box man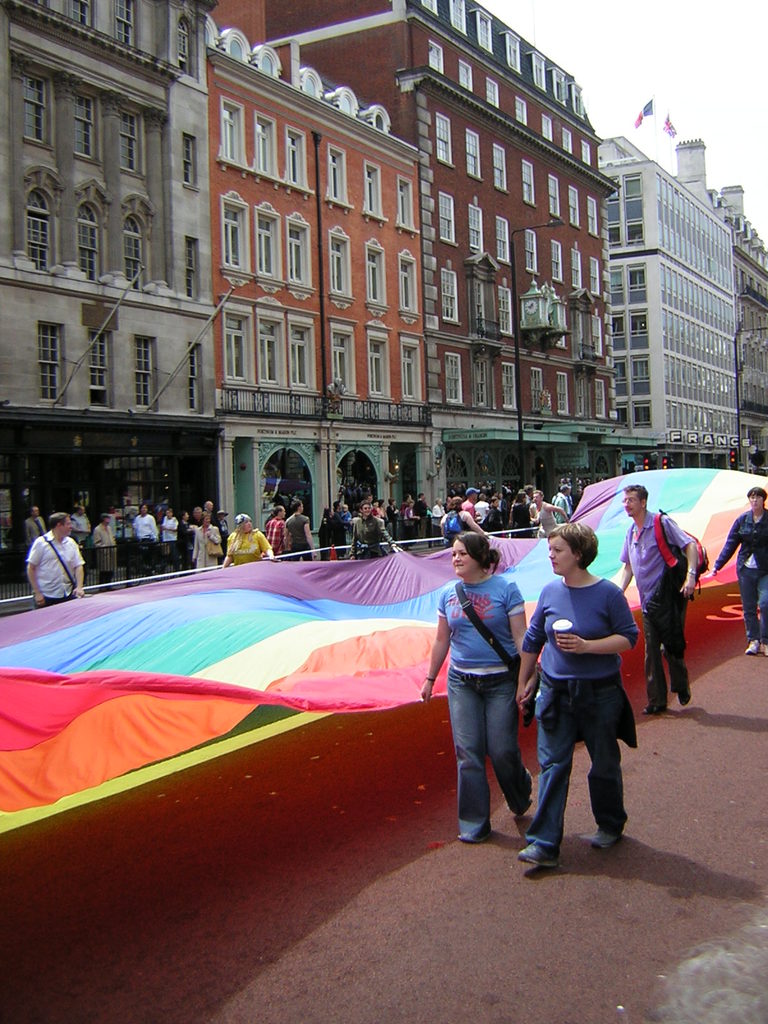
box=[27, 509, 86, 607]
